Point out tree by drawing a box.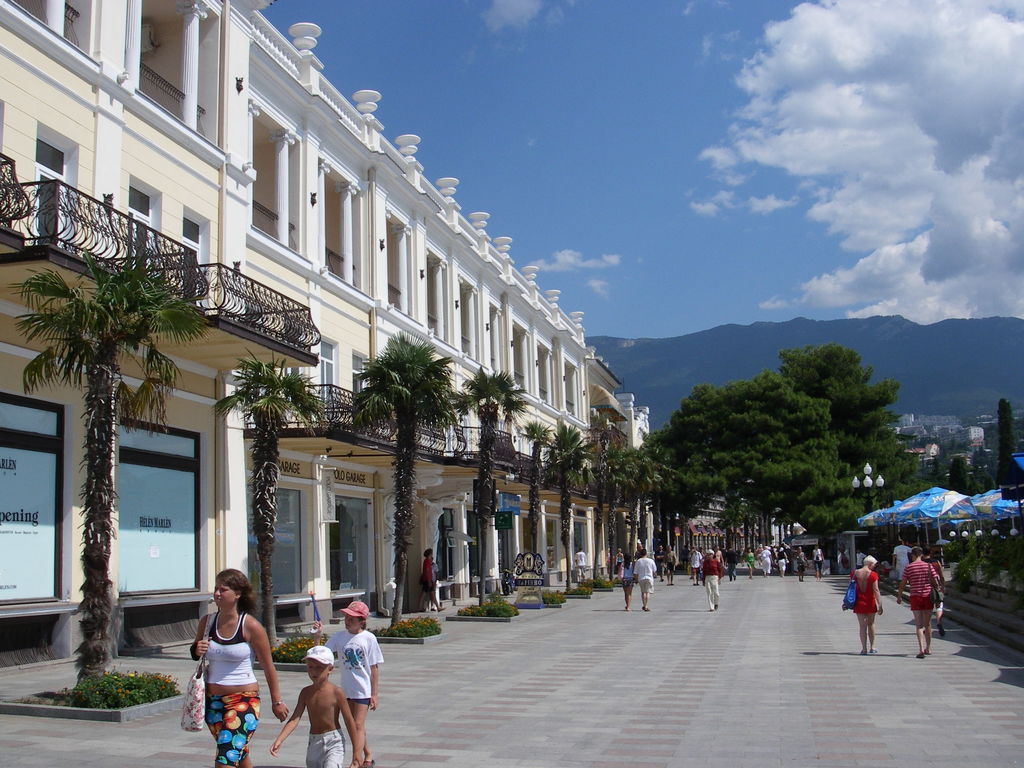
<region>515, 421, 556, 600</region>.
